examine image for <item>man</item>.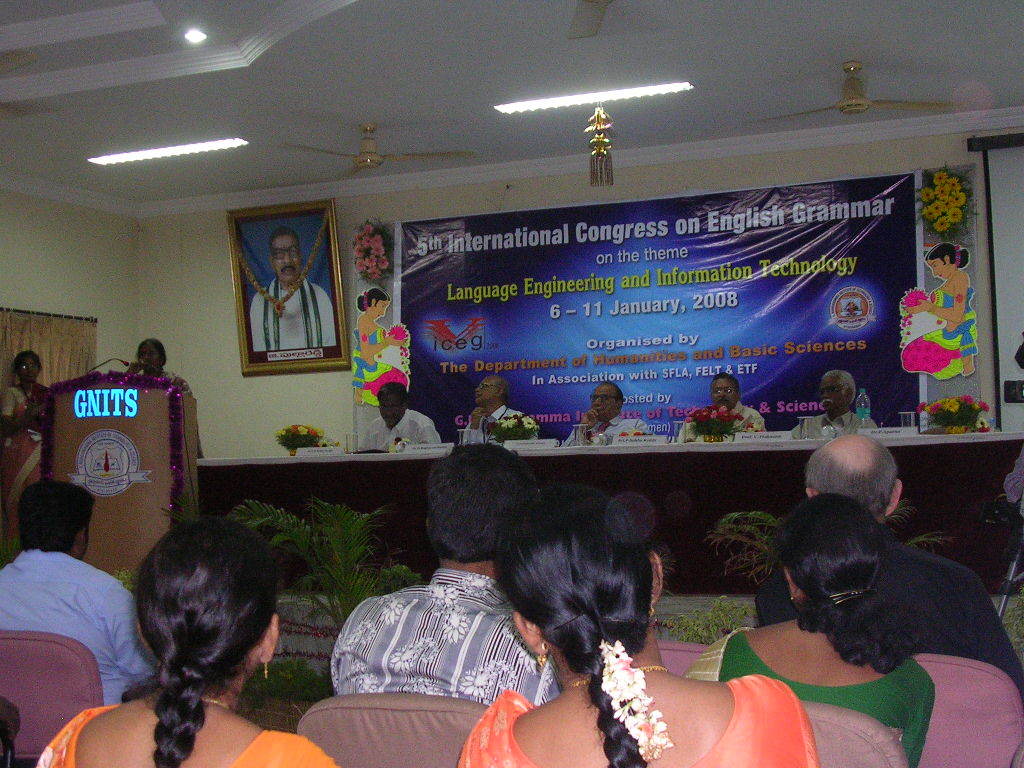
Examination result: select_region(674, 370, 767, 449).
